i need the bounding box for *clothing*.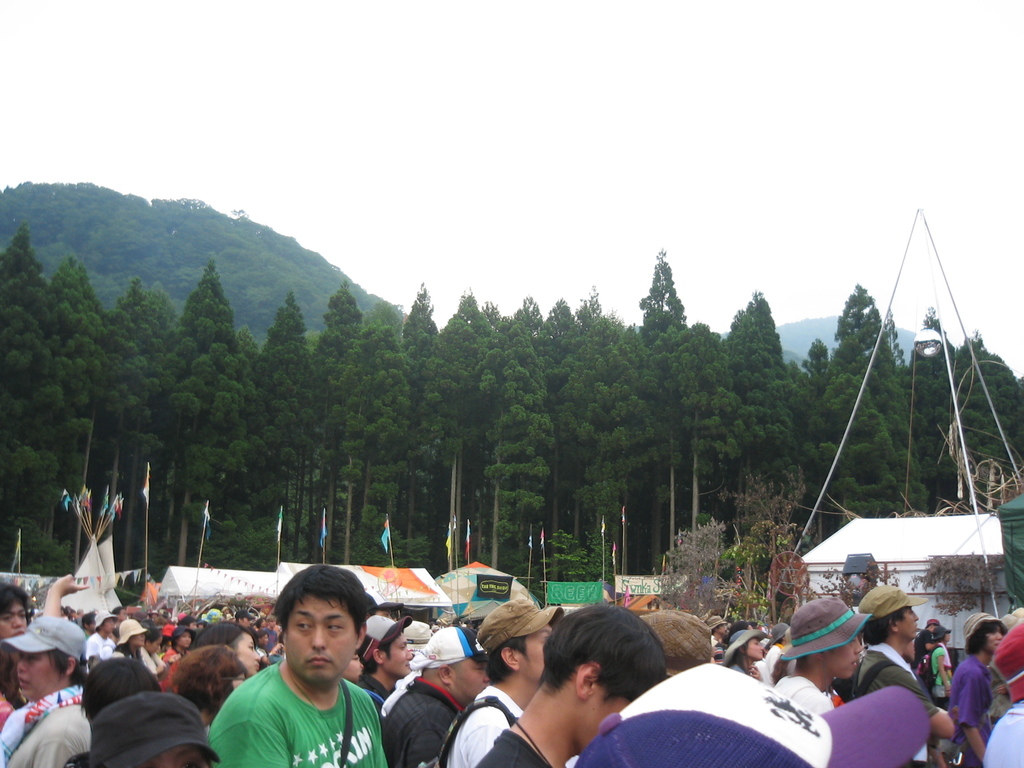
Here it is: pyautogui.locateOnScreen(202, 657, 385, 767).
